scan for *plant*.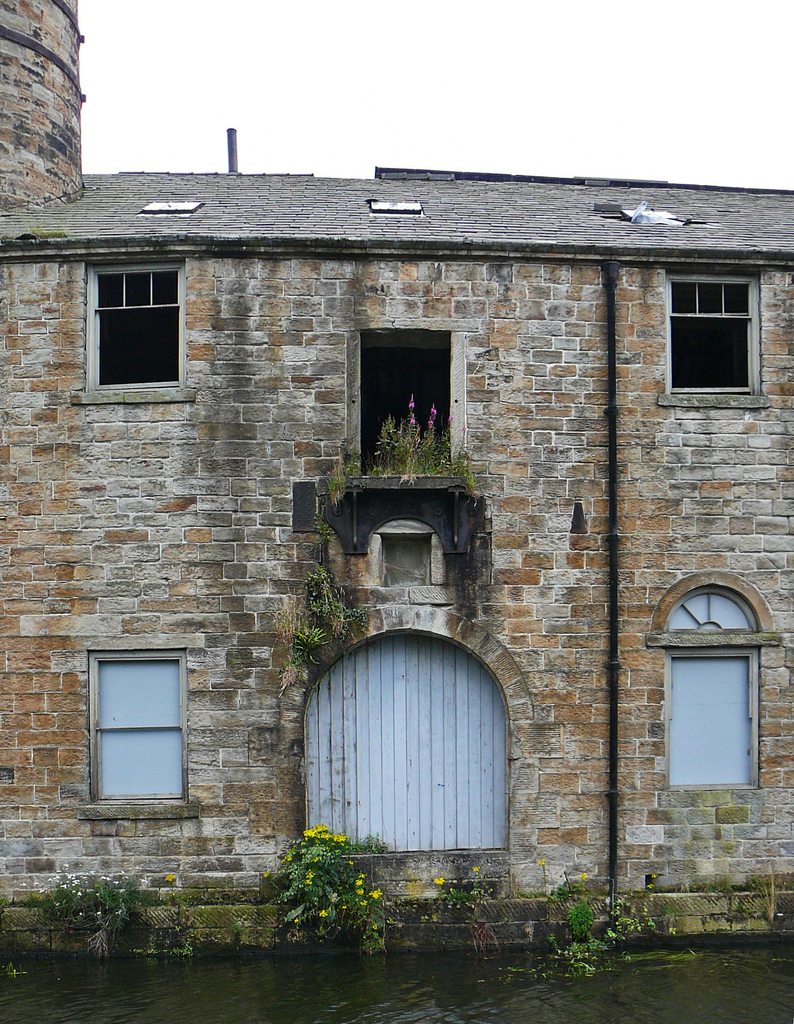
Scan result: 345/391/489/515.
